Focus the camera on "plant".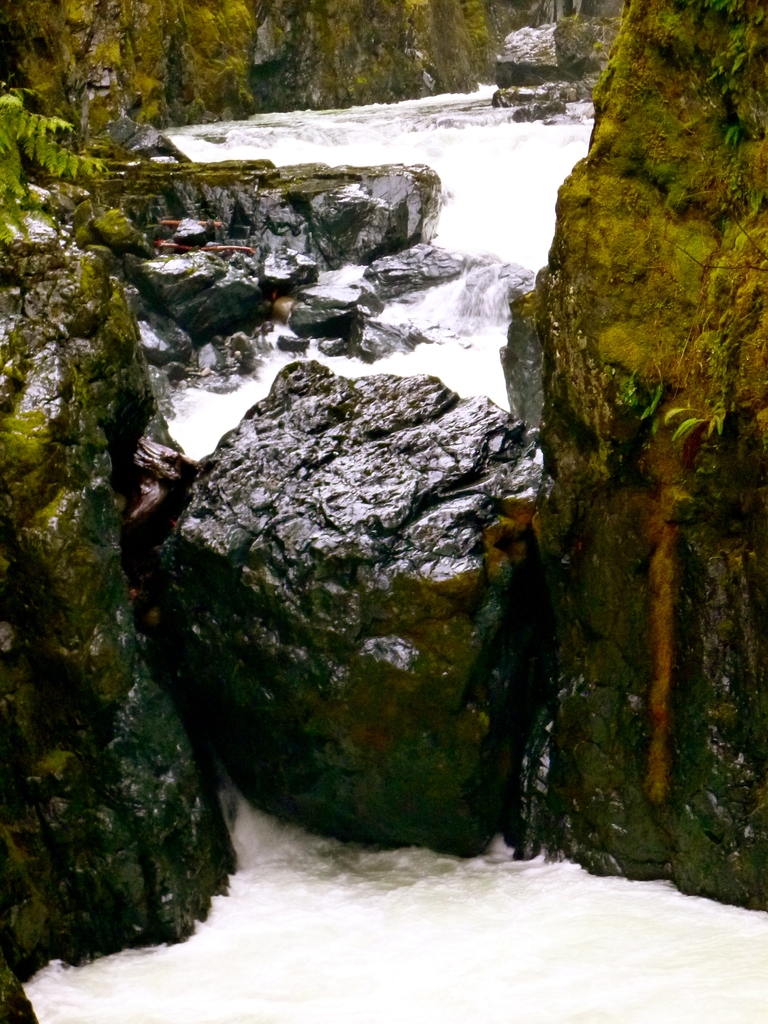
Focus region: 691,0,767,141.
